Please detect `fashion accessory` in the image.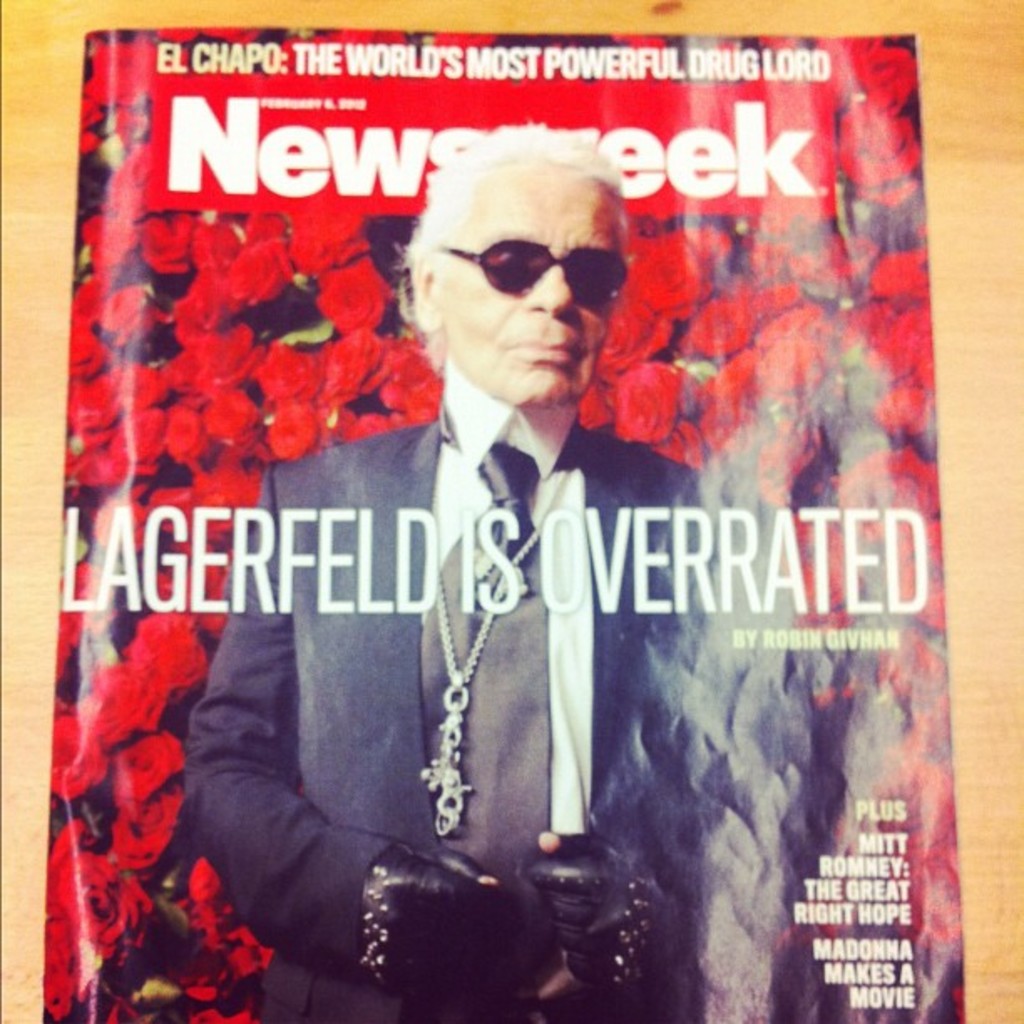
Rect(437, 236, 632, 308).
